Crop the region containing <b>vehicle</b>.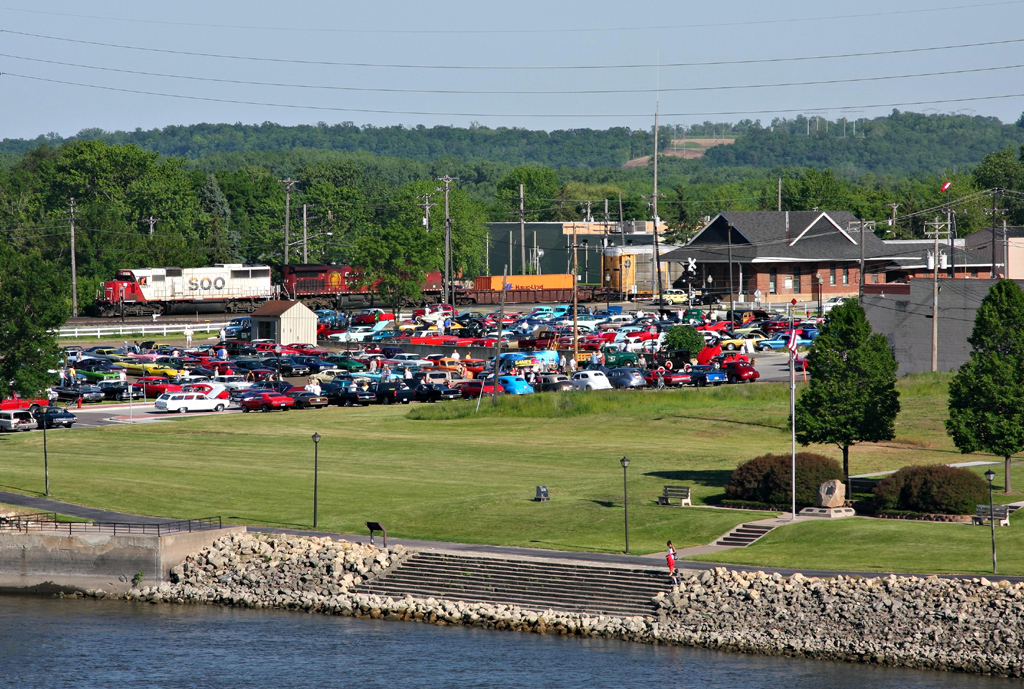
Crop region: {"x1": 652, "y1": 363, "x2": 693, "y2": 387}.
